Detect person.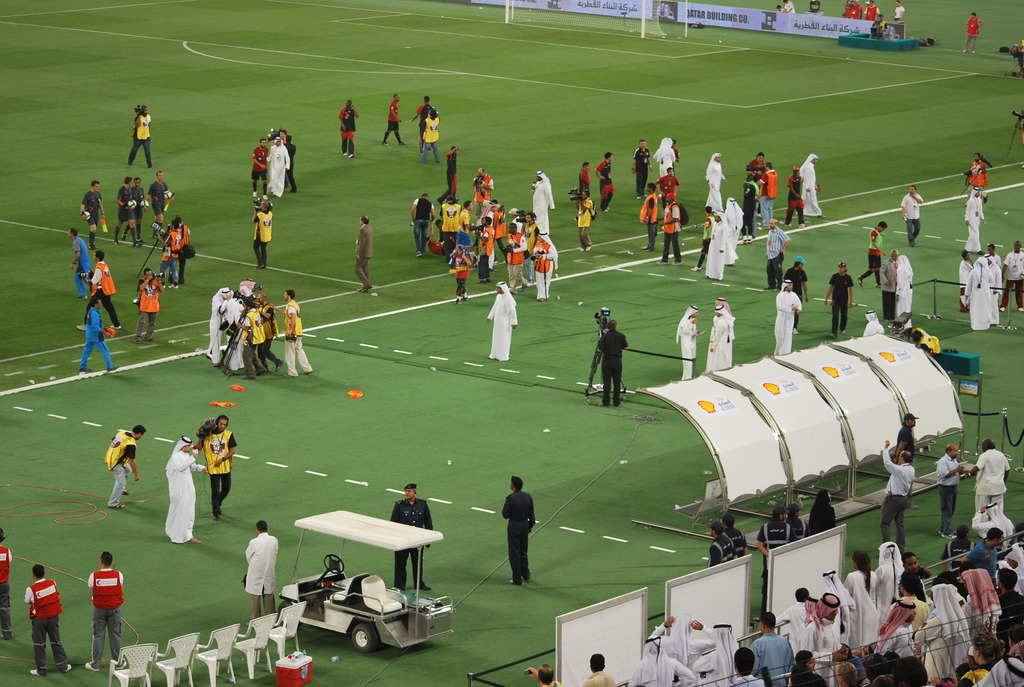
Detected at <region>899, 184, 932, 249</region>.
